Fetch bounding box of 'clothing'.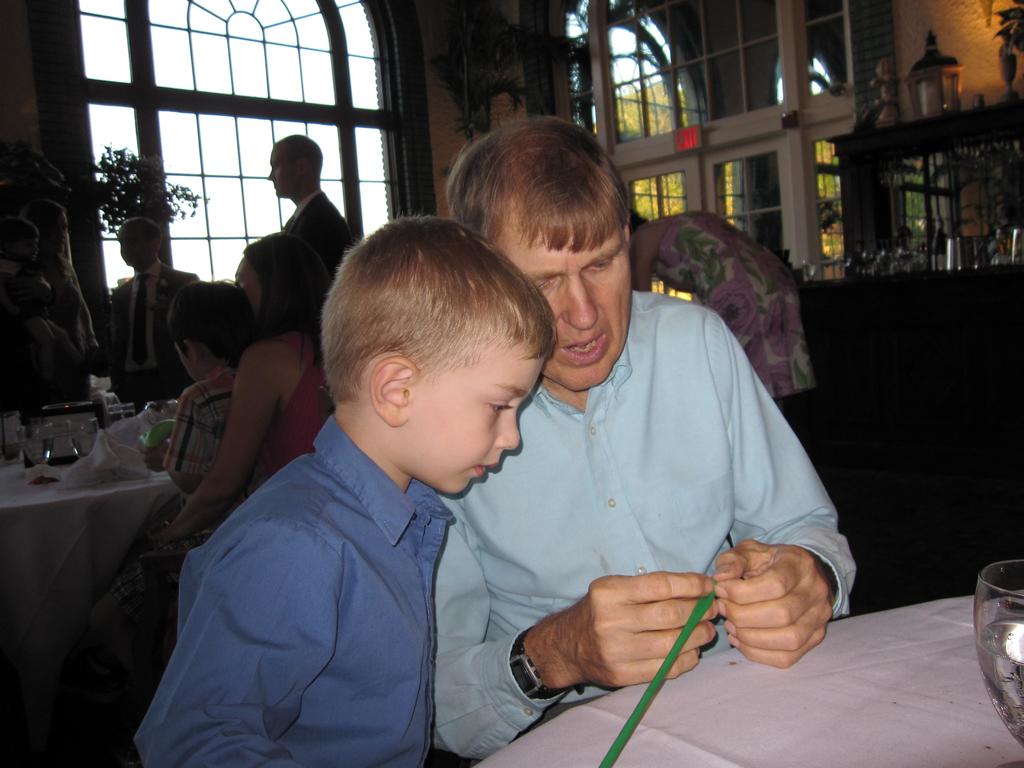
Bbox: (left=650, top=209, right=819, bottom=401).
